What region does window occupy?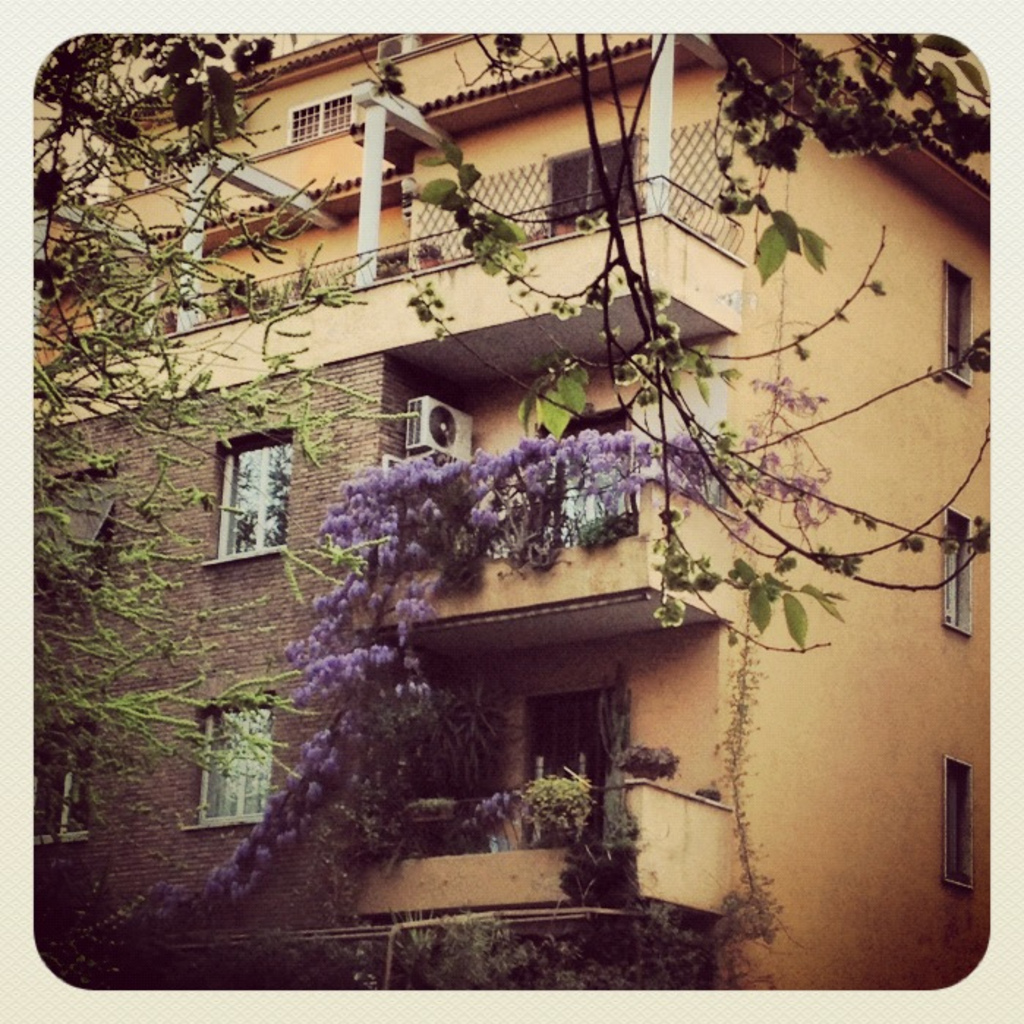
[948,262,971,374].
